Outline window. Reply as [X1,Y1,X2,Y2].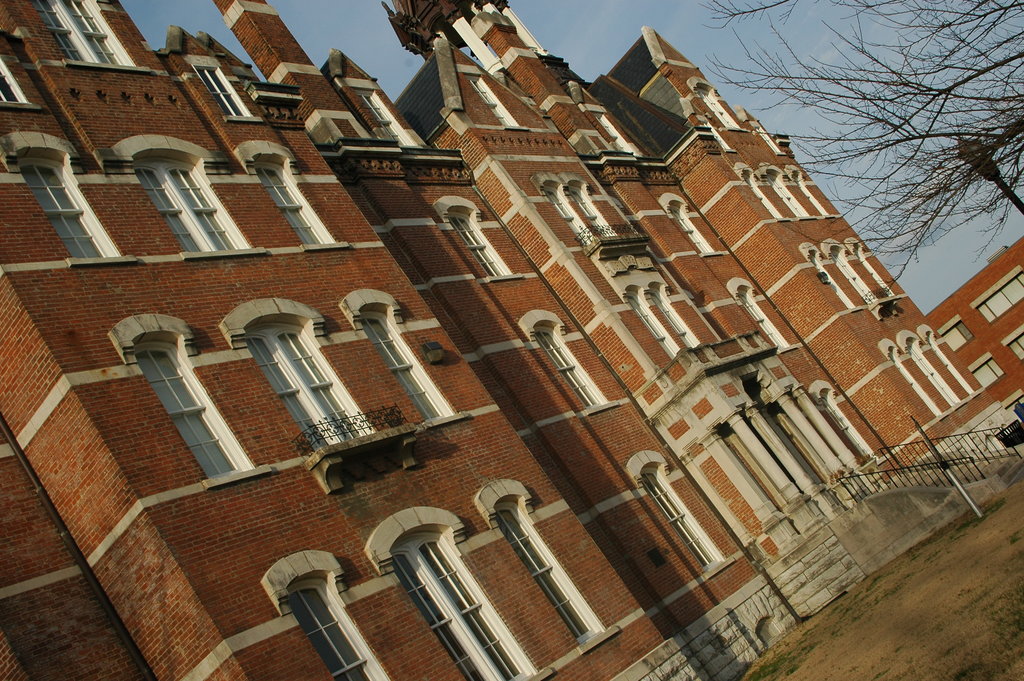
[474,478,619,659].
